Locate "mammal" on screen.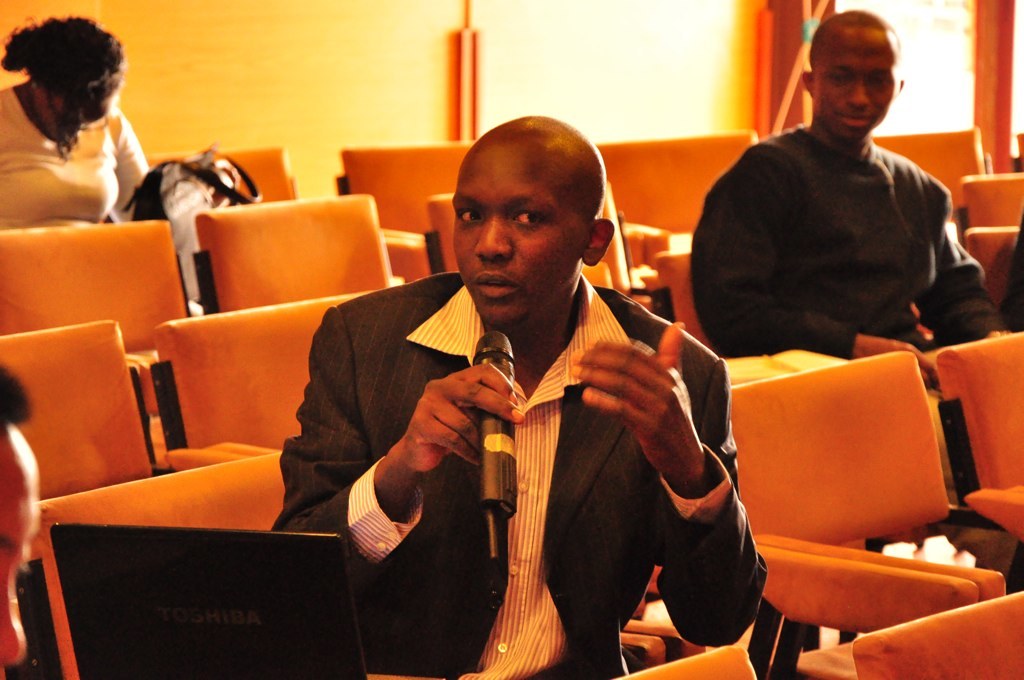
On screen at bbox=(690, 4, 1010, 385).
